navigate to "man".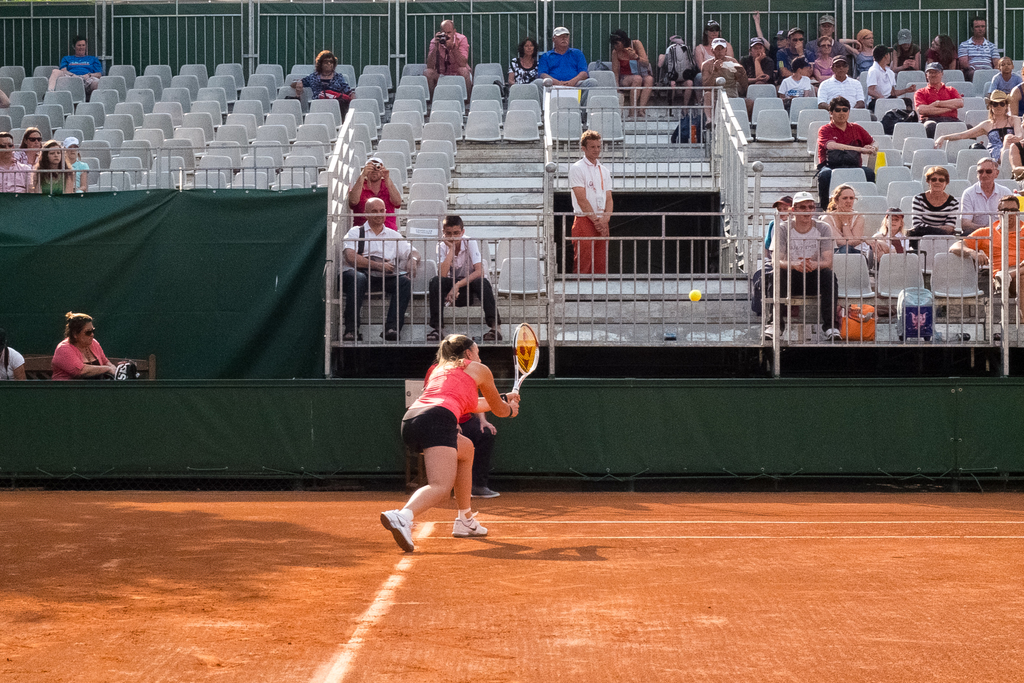
Navigation target: bbox=[332, 195, 422, 340].
